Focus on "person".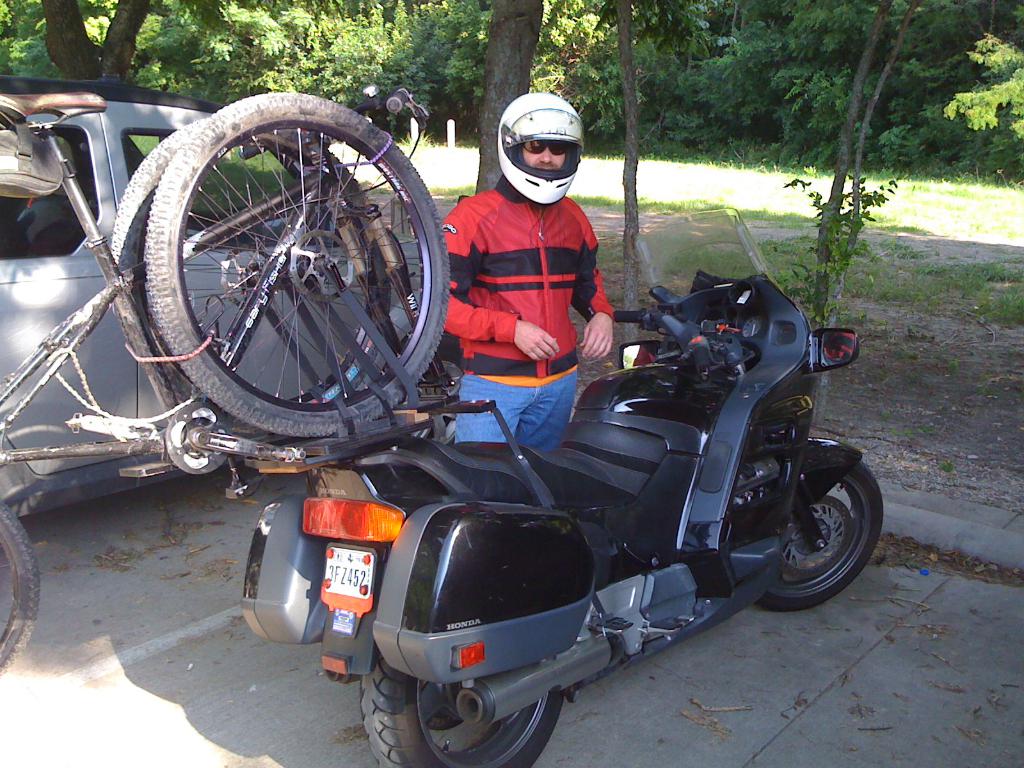
Focused at (431, 125, 627, 452).
